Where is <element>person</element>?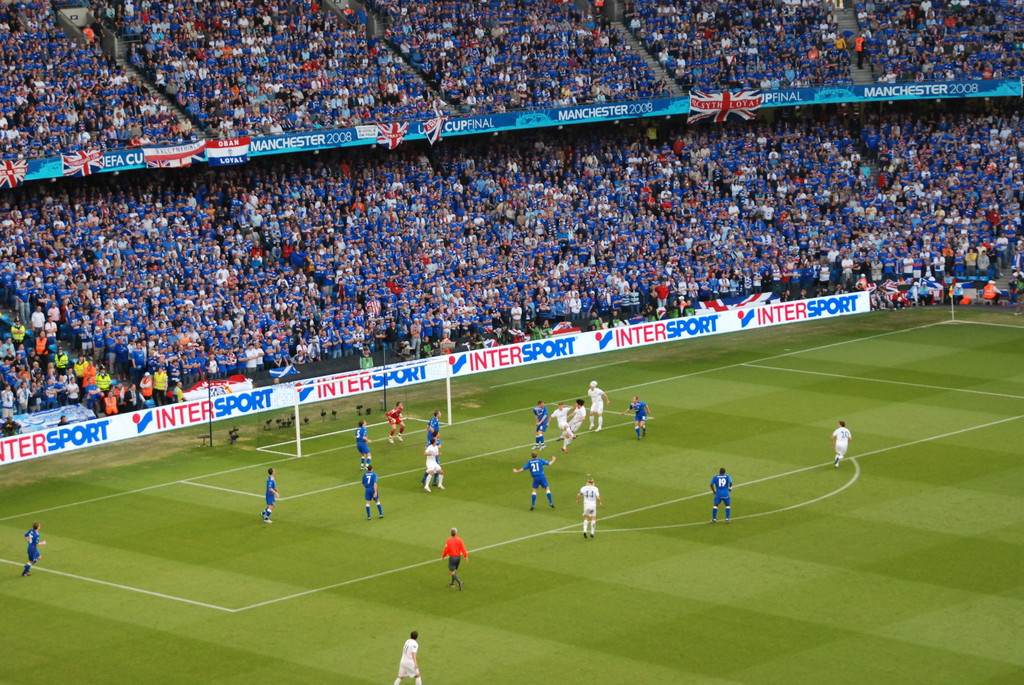
[x1=586, y1=379, x2=607, y2=431].
